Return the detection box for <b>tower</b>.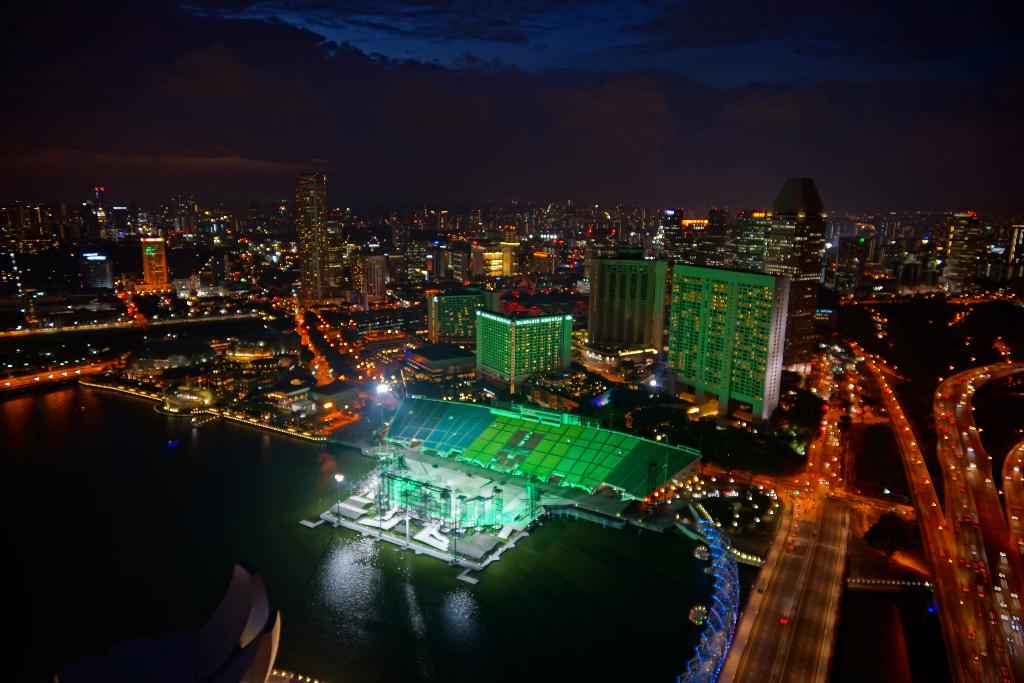
[940, 200, 978, 274].
